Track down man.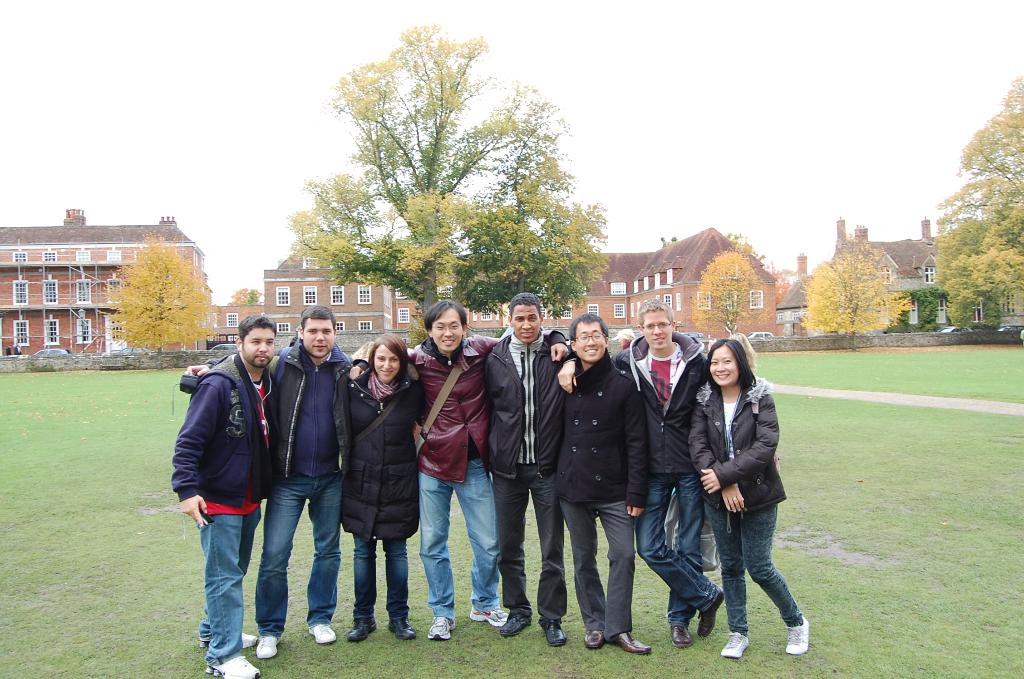
Tracked to [left=480, top=292, right=570, bottom=644].
